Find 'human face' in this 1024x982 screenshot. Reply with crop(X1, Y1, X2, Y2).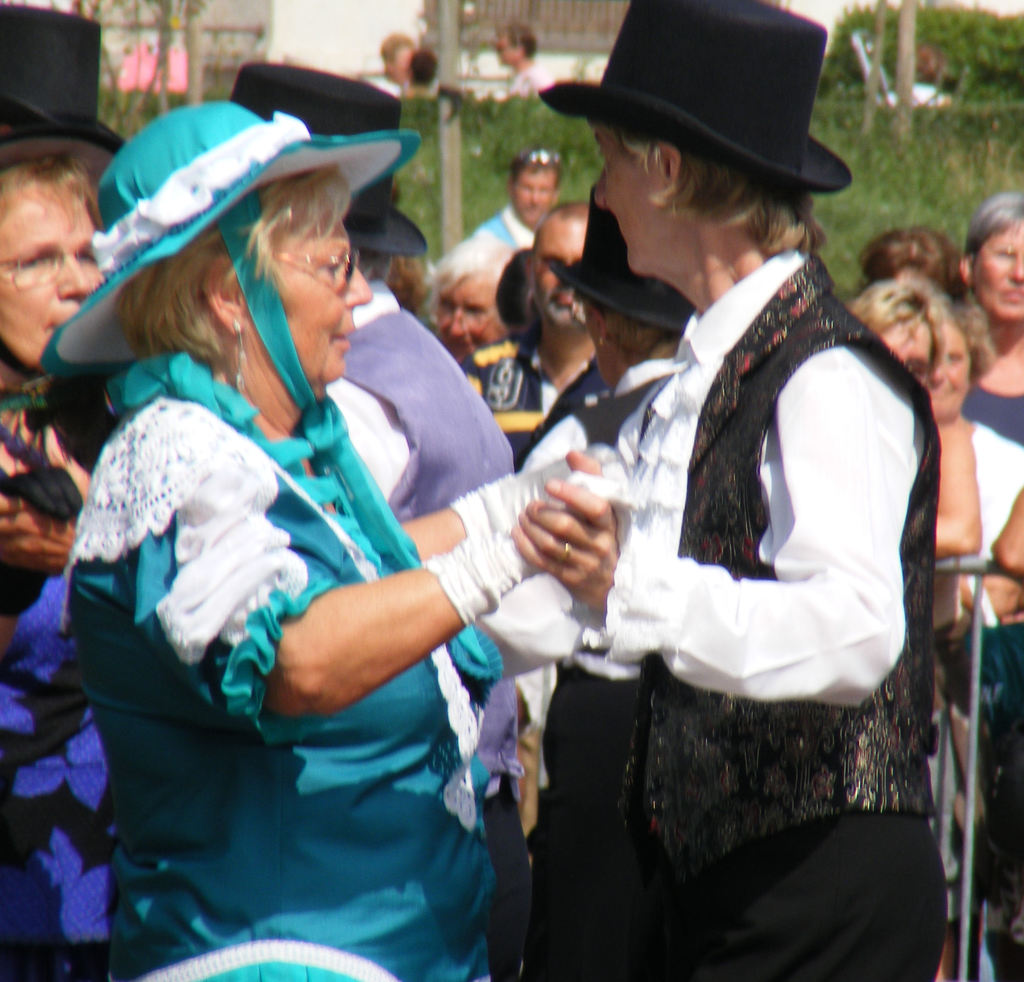
crop(585, 296, 615, 392).
